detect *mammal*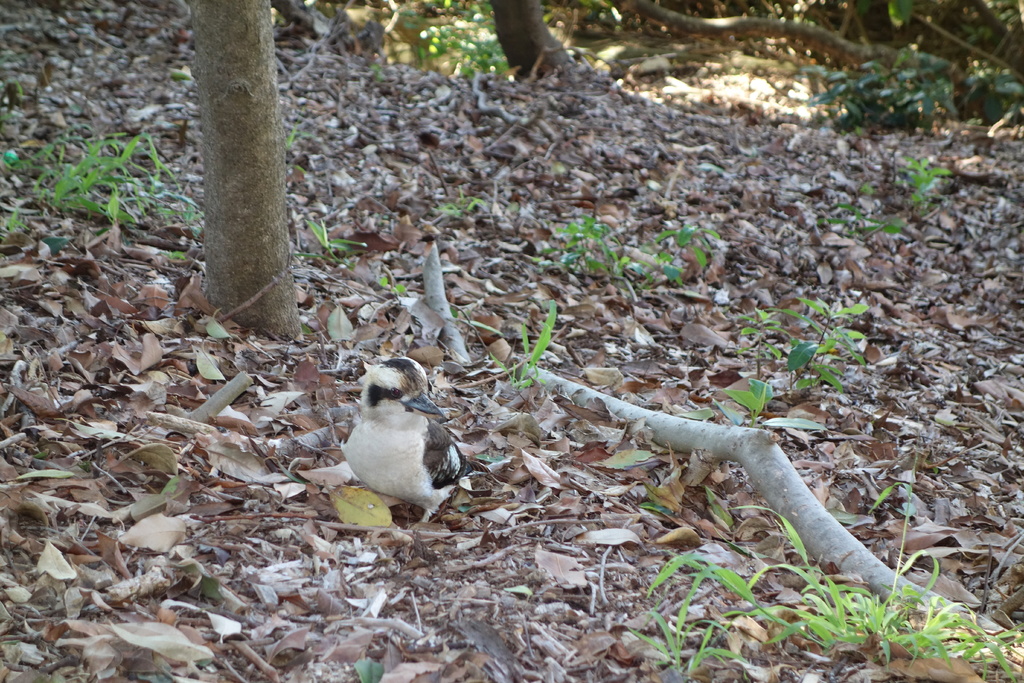
332:357:472:516
